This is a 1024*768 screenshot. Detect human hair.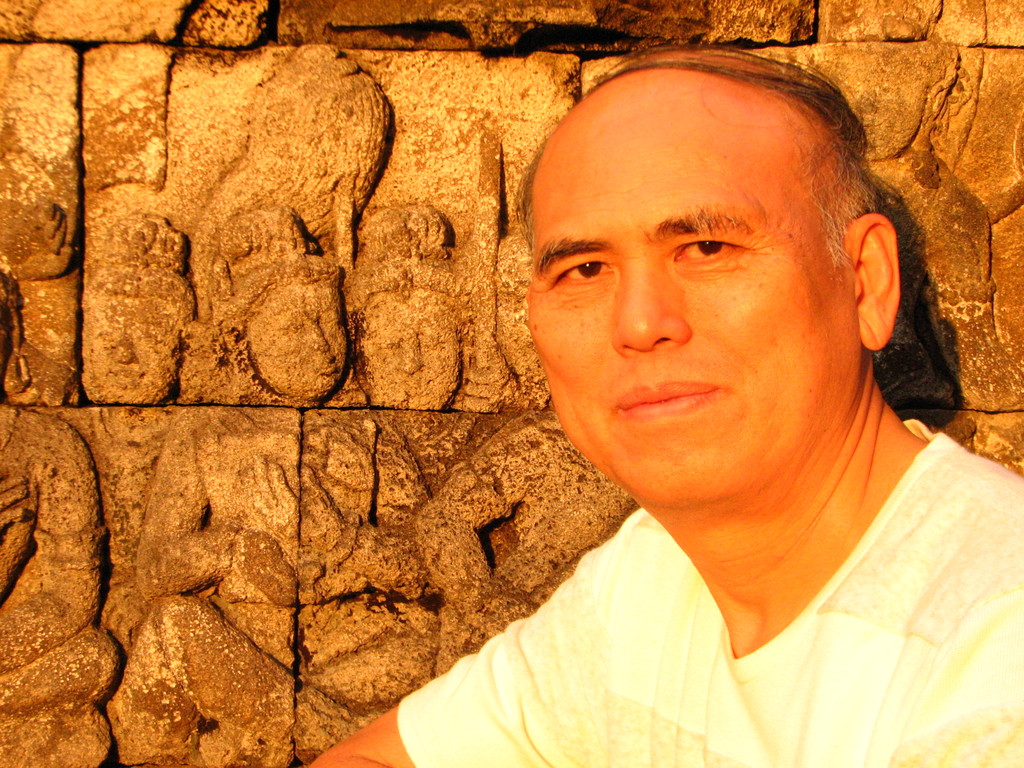
(left=532, top=63, right=874, bottom=299).
